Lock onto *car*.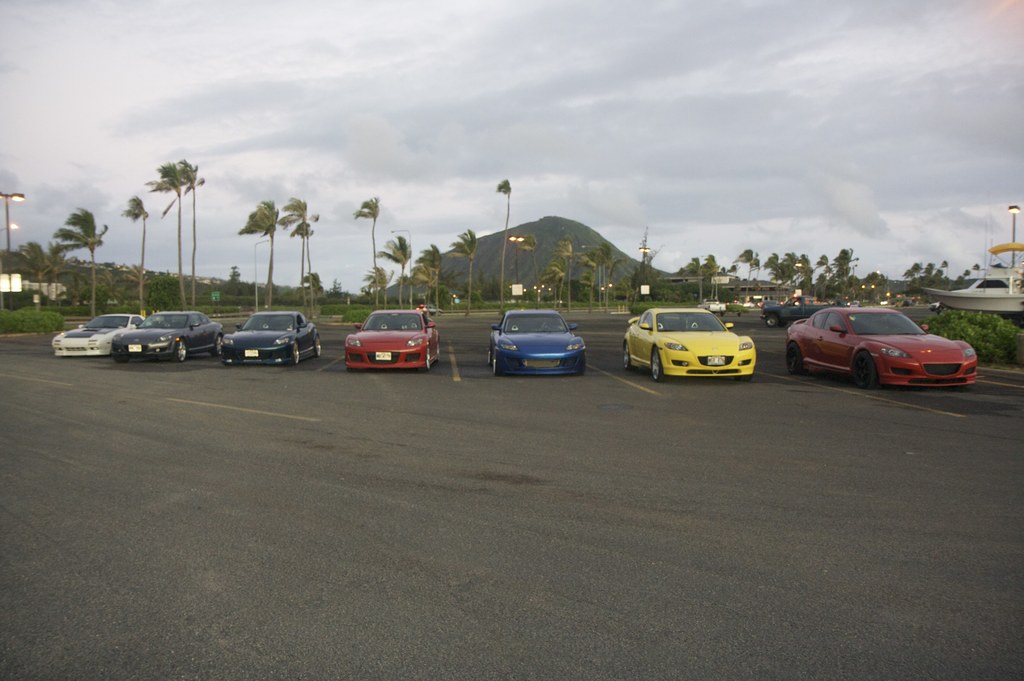
Locked: [x1=344, y1=309, x2=441, y2=372].
